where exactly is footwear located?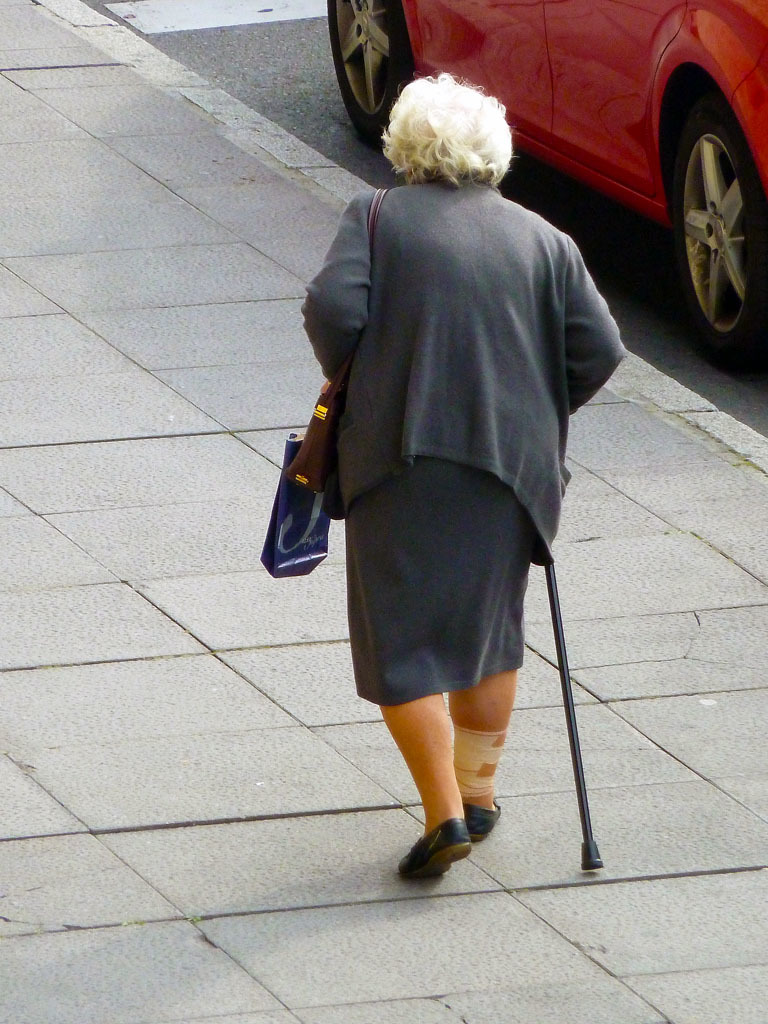
Its bounding box is box(461, 799, 507, 842).
